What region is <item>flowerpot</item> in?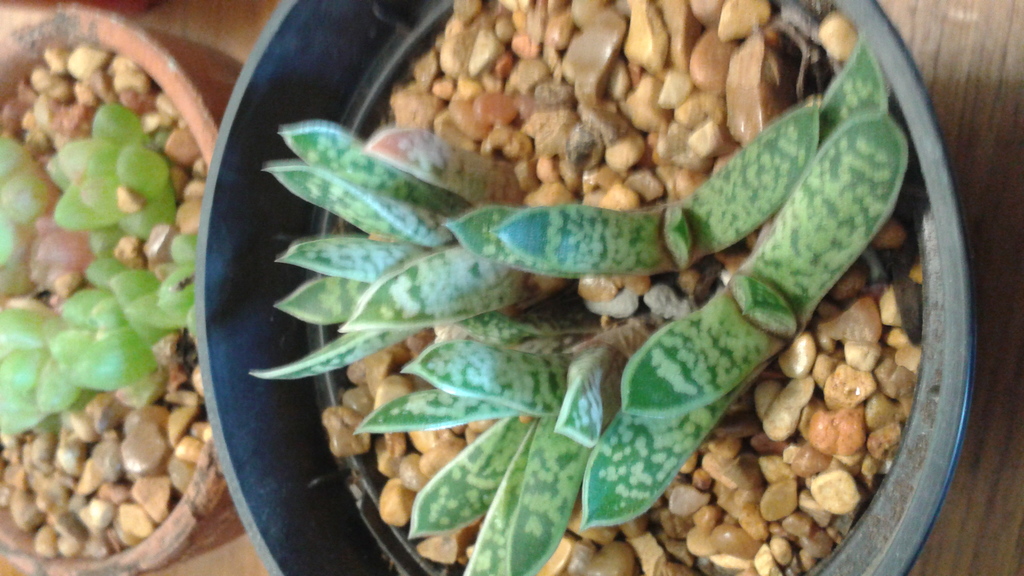
{"left": 0, "top": 4, "right": 244, "bottom": 575}.
